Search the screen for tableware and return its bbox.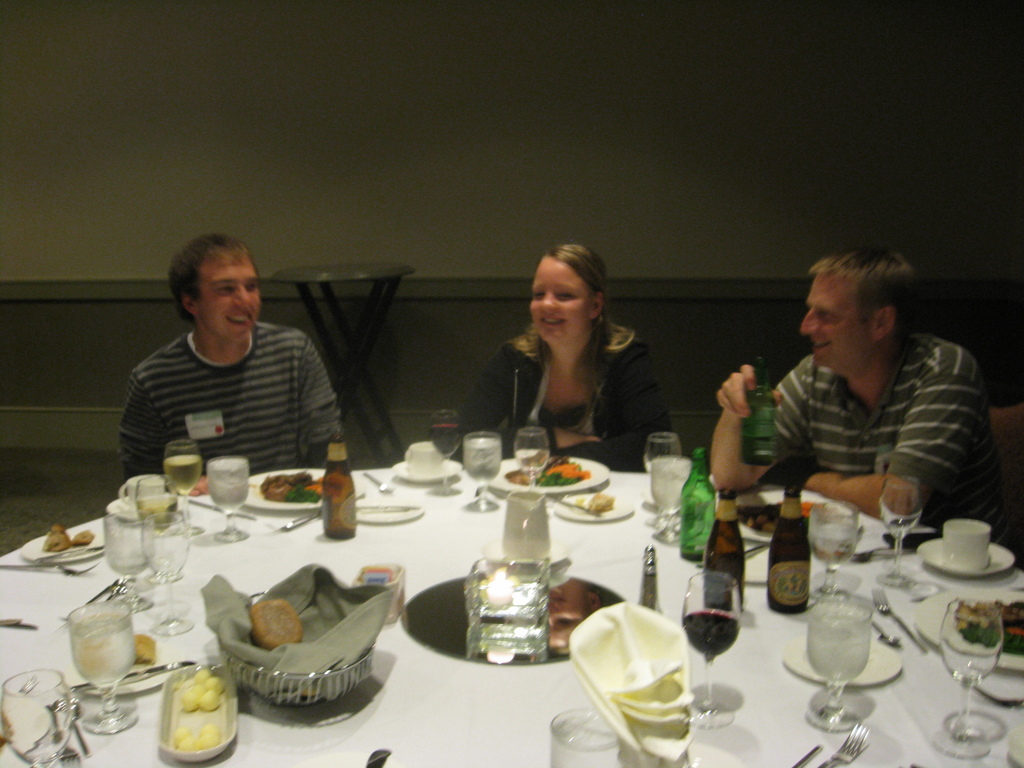
Found: 0/612/24/626.
